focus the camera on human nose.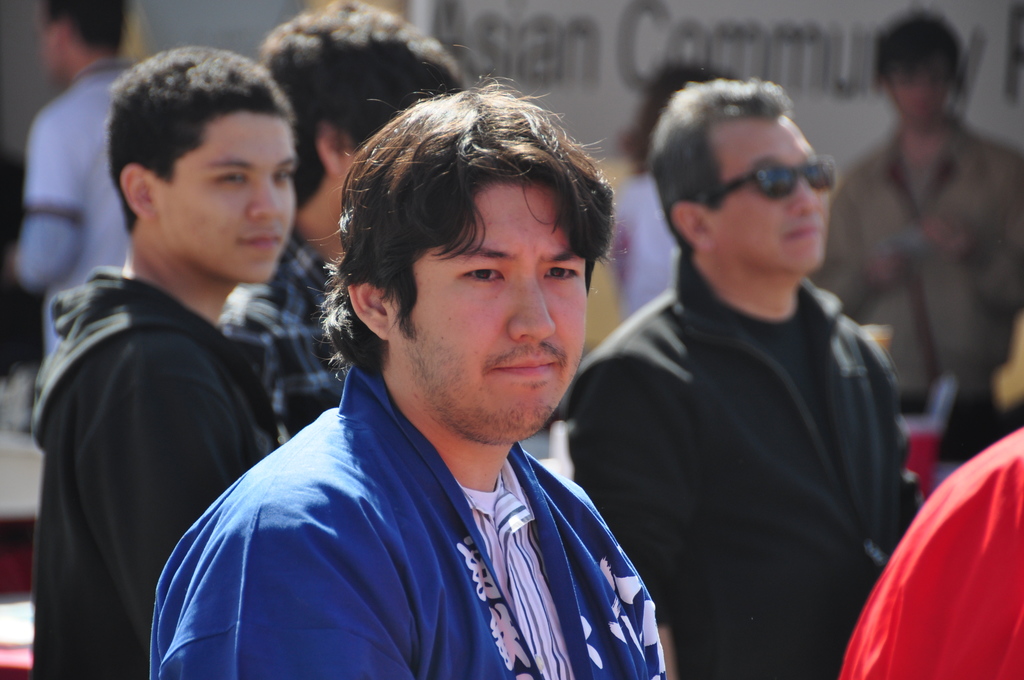
Focus region: 791/180/822/219.
